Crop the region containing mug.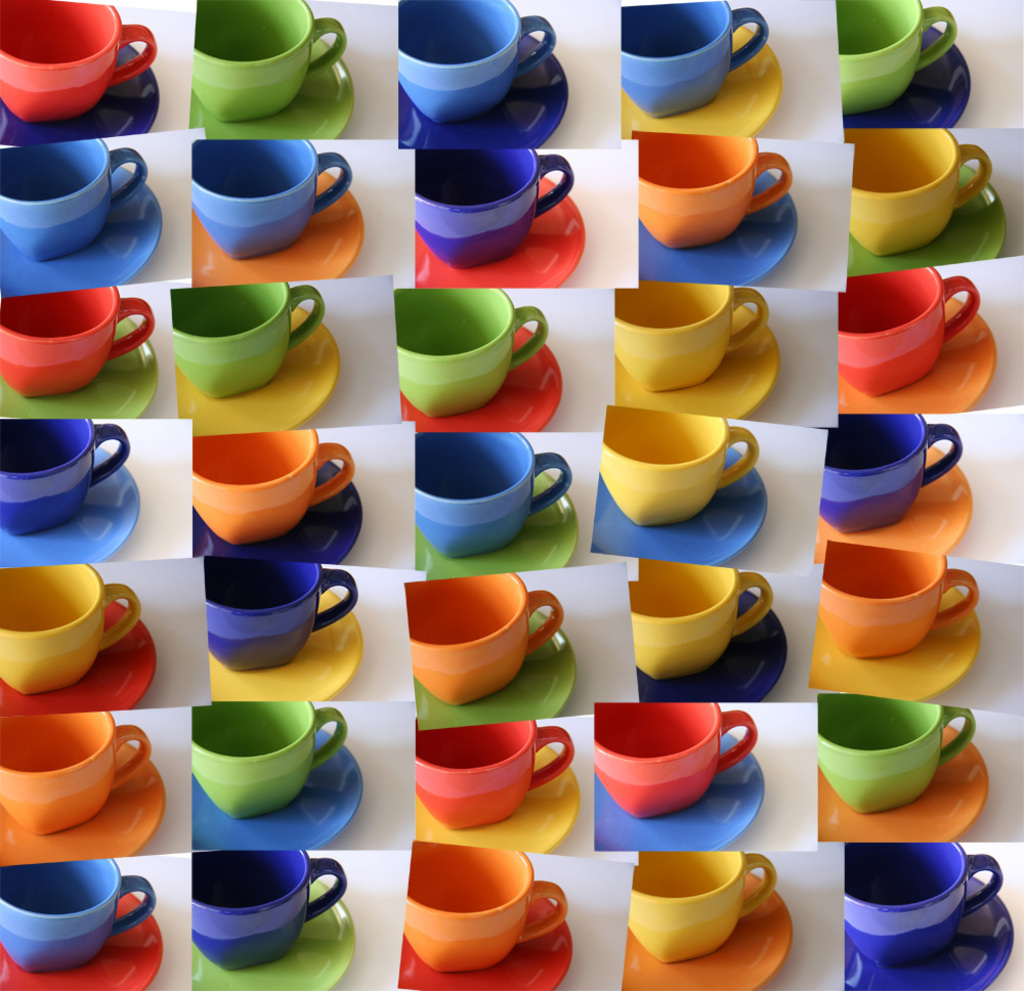
Crop region: region(417, 722, 577, 827).
